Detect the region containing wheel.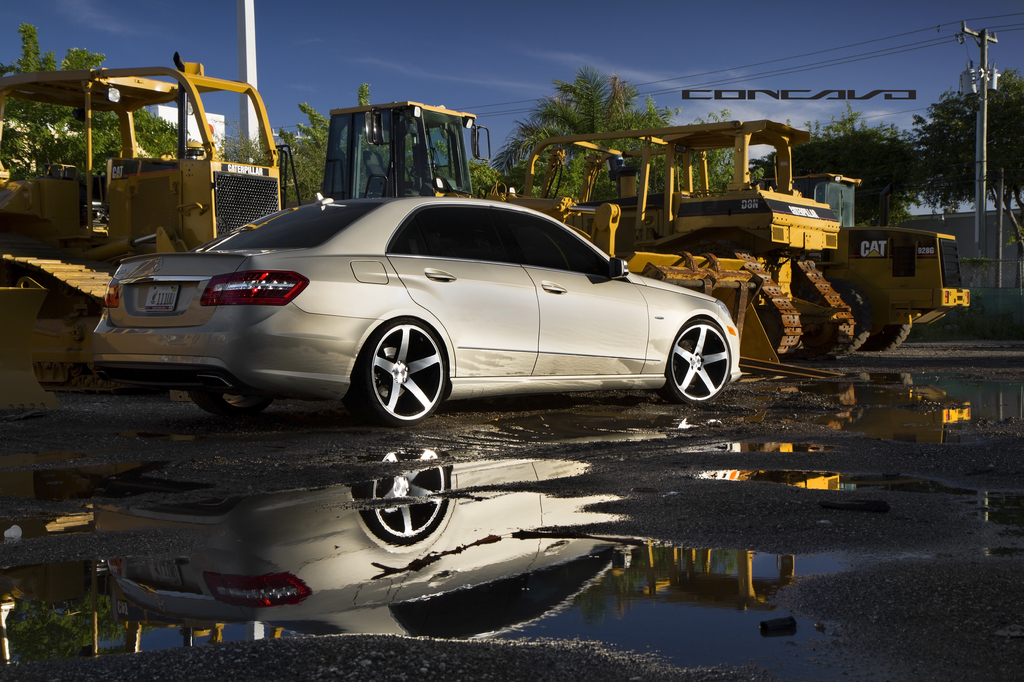
detection(186, 390, 275, 419).
